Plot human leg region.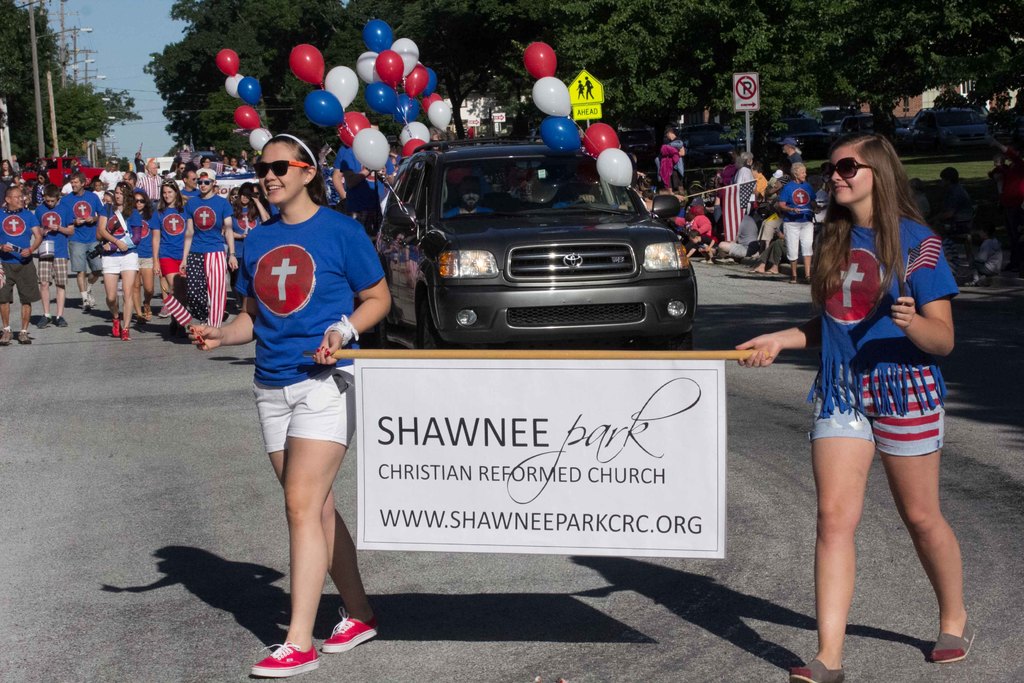
Plotted at detection(251, 405, 348, 676).
